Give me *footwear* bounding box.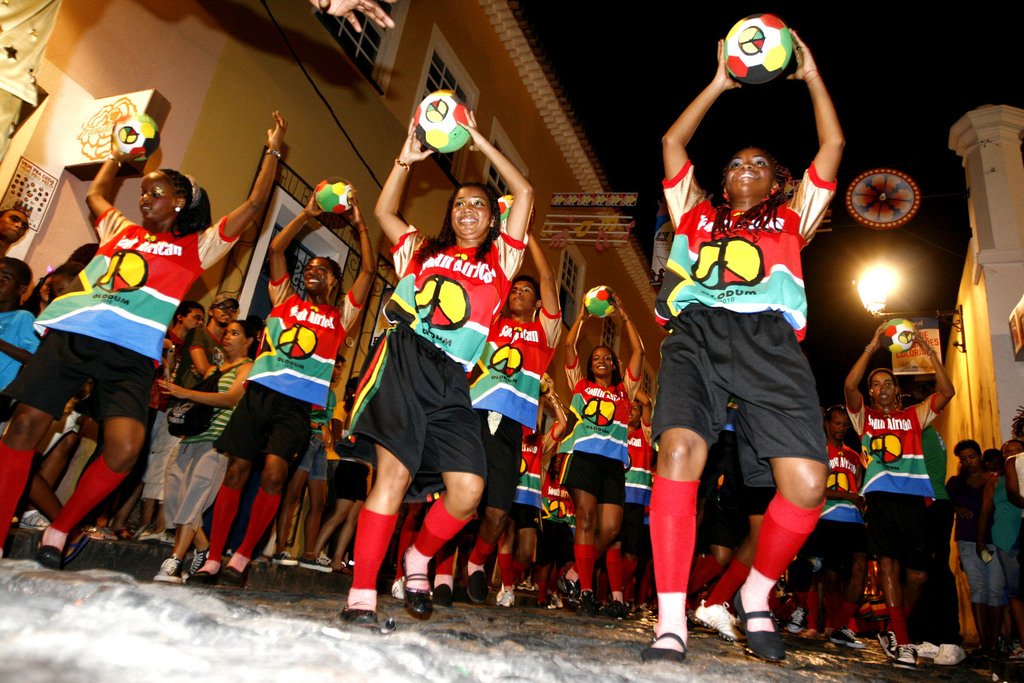
left=730, top=589, right=787, bottom=658.
